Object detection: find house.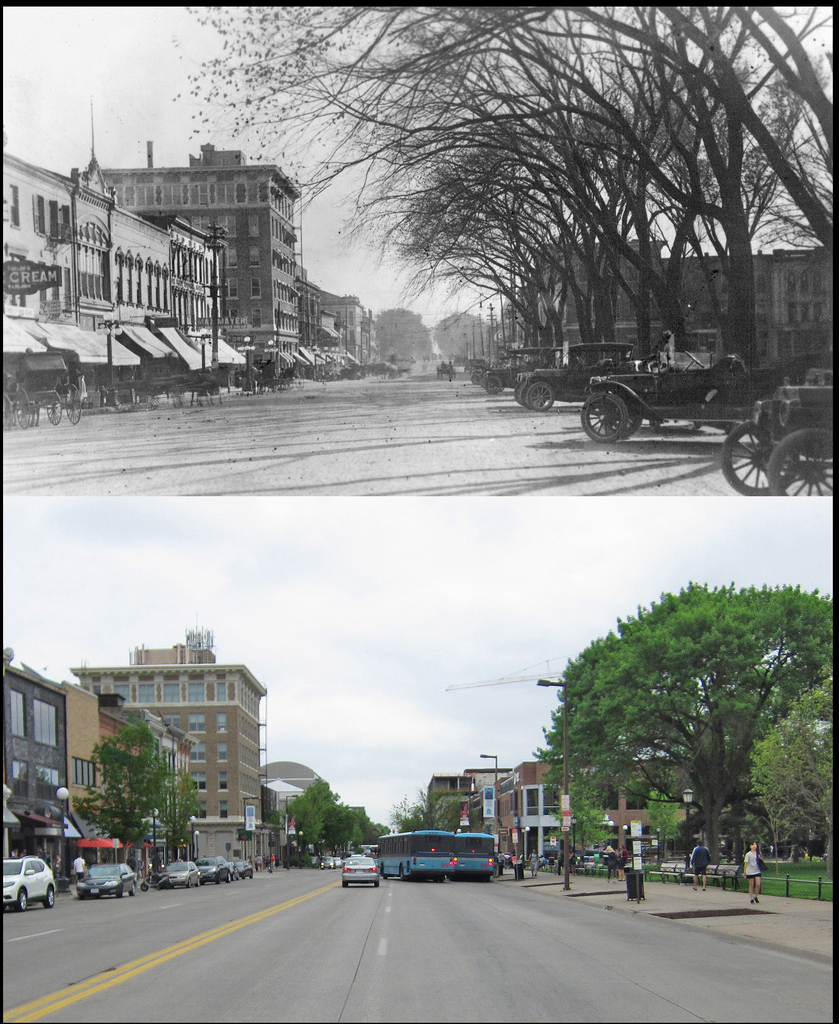
70 633 280 876.
